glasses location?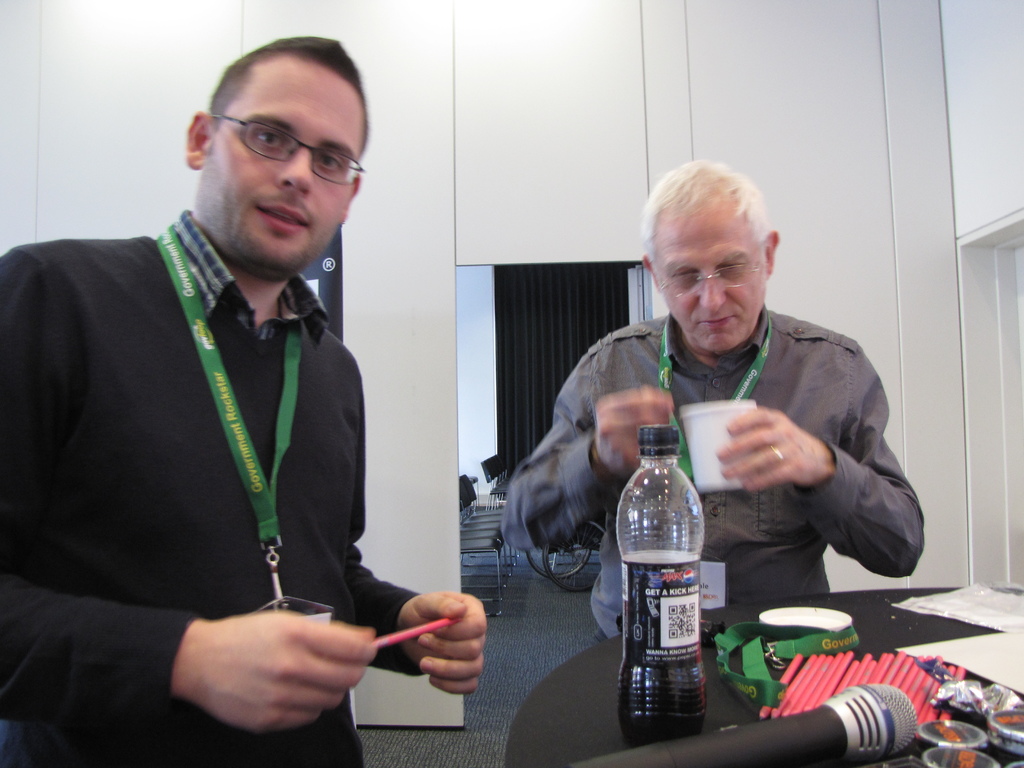
<bbox>189, 104, 367, 182</bbox>
